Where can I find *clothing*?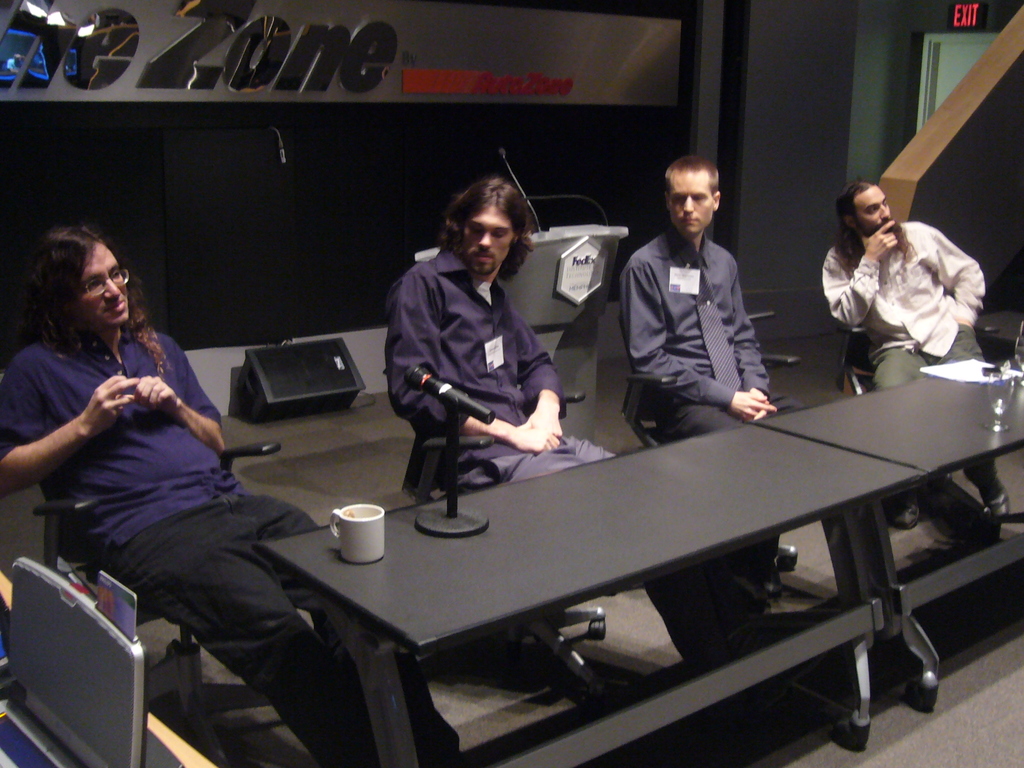
You can find it at pyautogui.locateOnScreen(819, 218, 1002, 492).
